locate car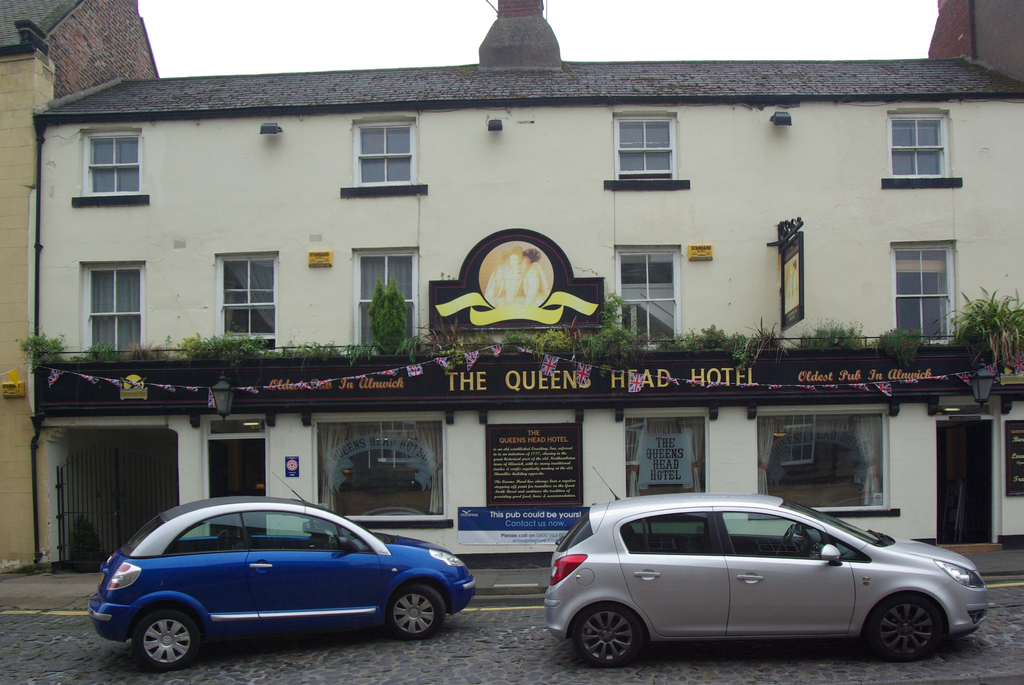
rect(87, 472, 474, 673)
